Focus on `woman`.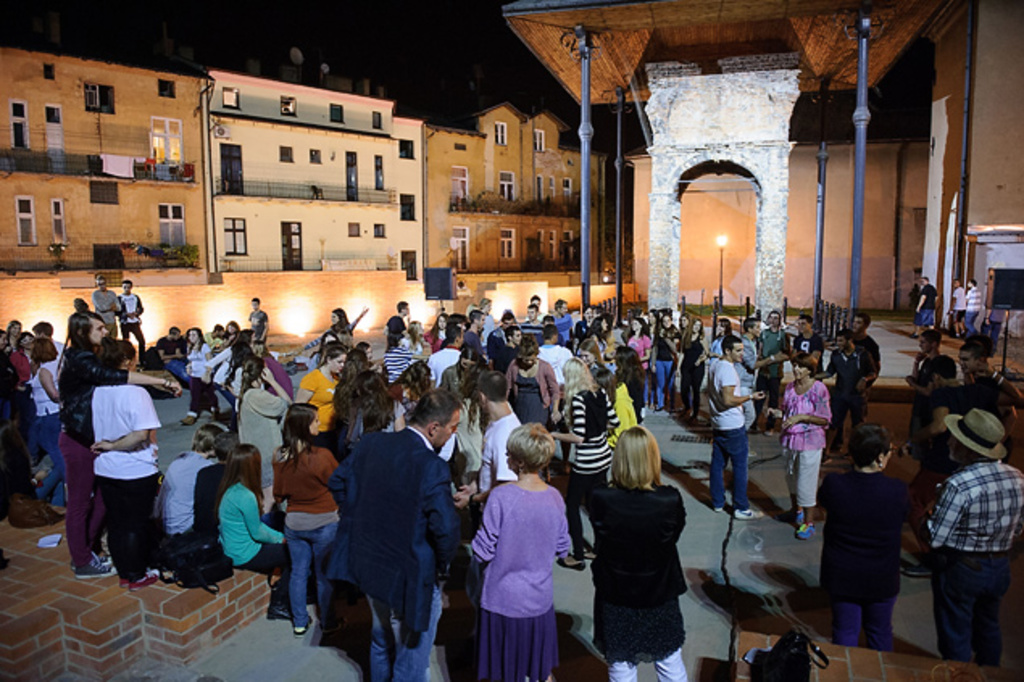
Focused at locate(179, 326, 211, 426).
